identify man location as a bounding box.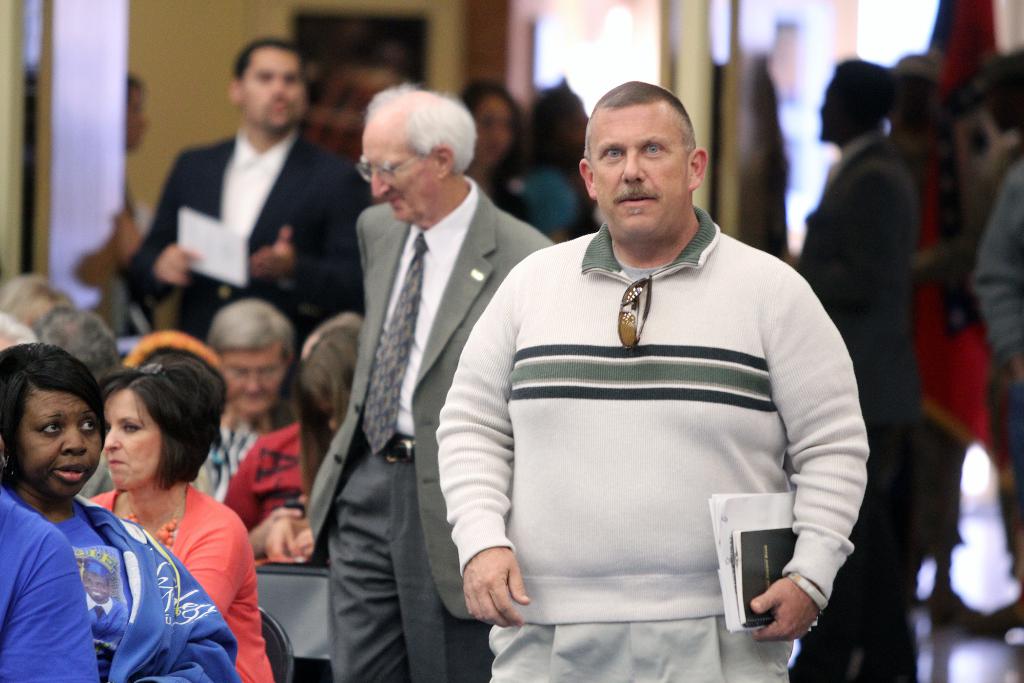
<region>38, 304, 132, 399</region>.
